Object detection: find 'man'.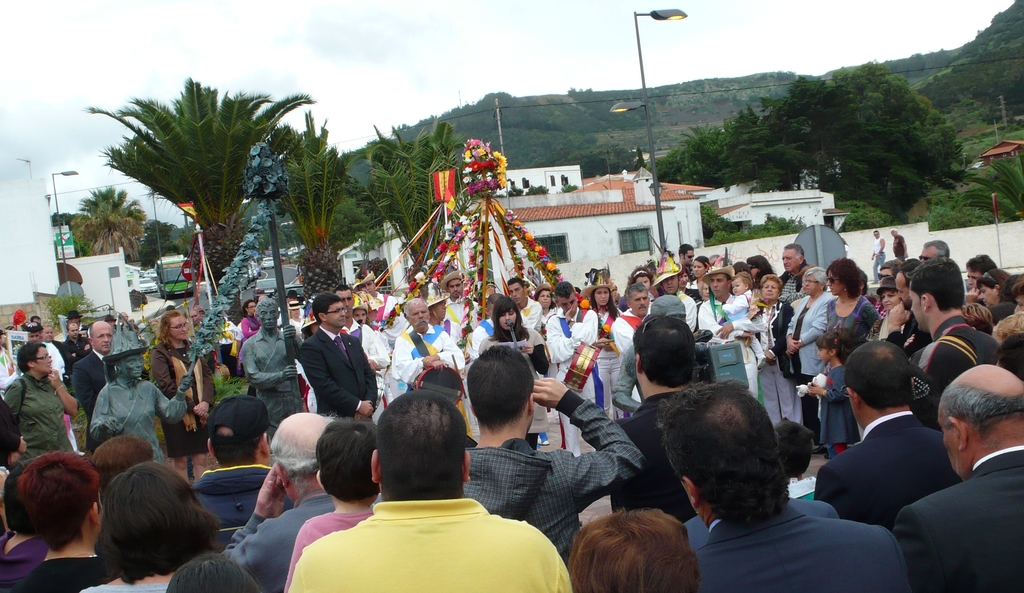
box=[71, 317, 118, 437].
